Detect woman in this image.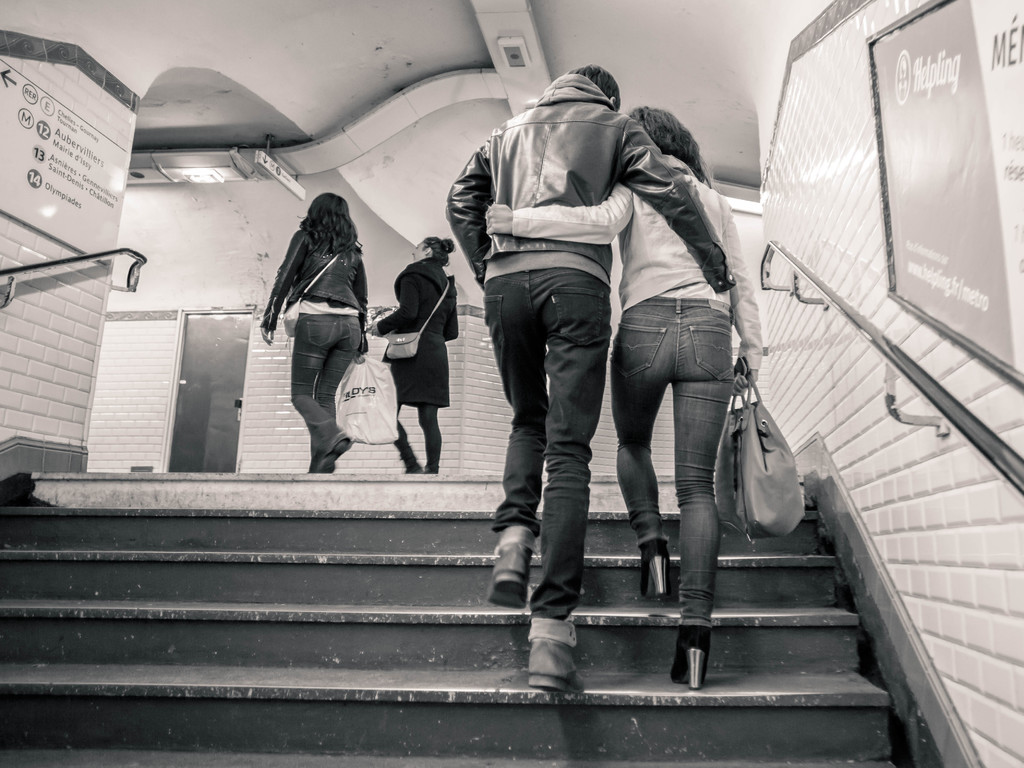
Detection: bbox=[481, 106, 760, 695].
